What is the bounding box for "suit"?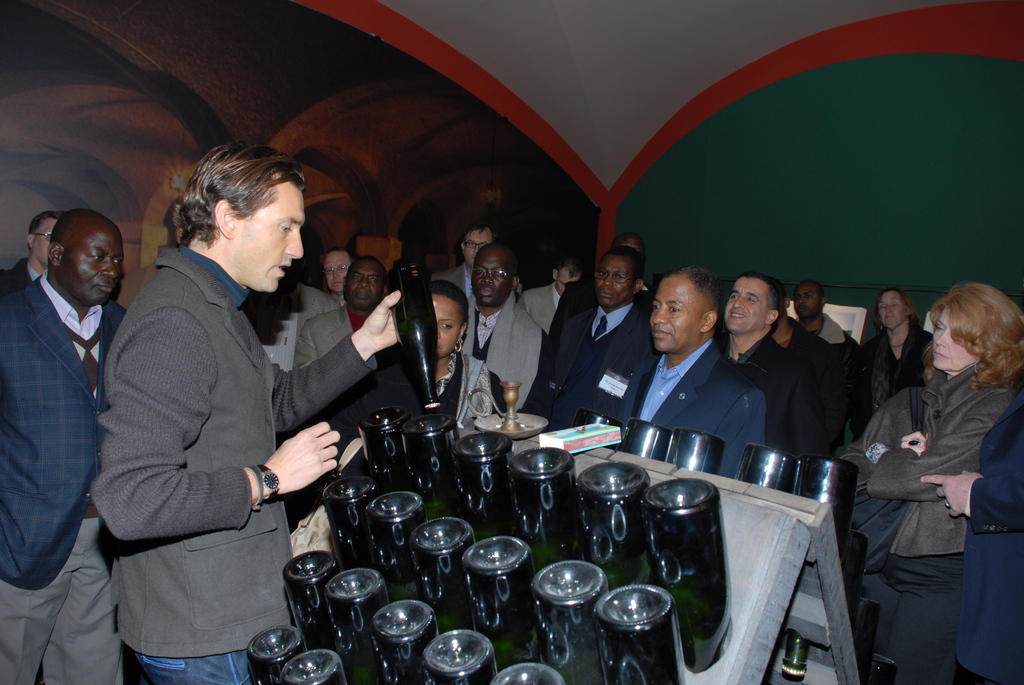
0, 269, 133, 684.
